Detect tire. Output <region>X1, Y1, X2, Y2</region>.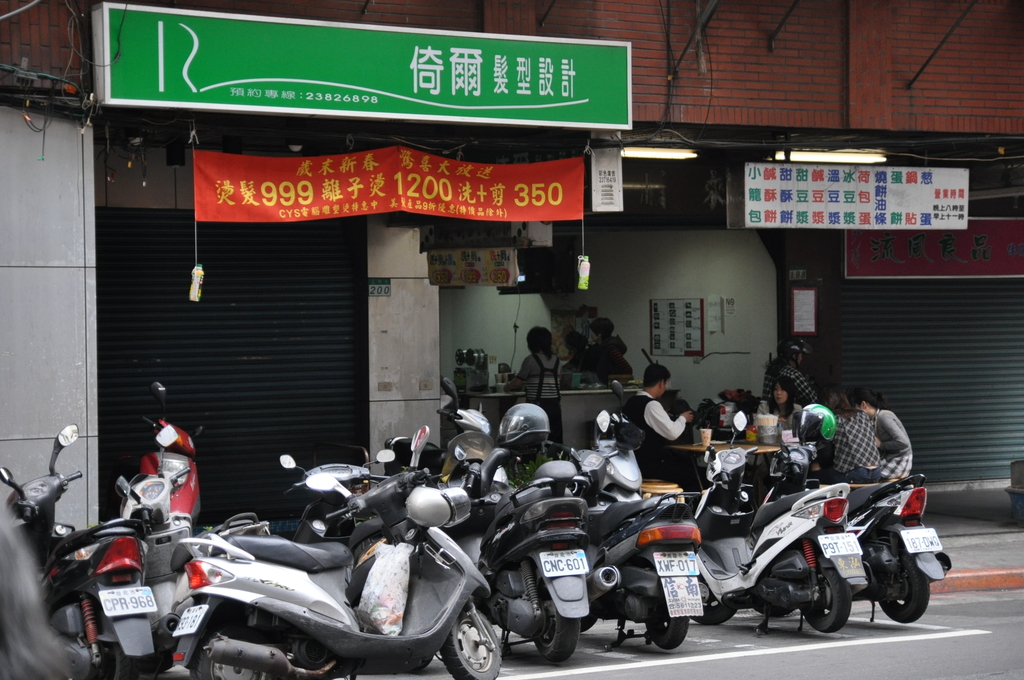
<region>874, 555, 927, 628</region>.
